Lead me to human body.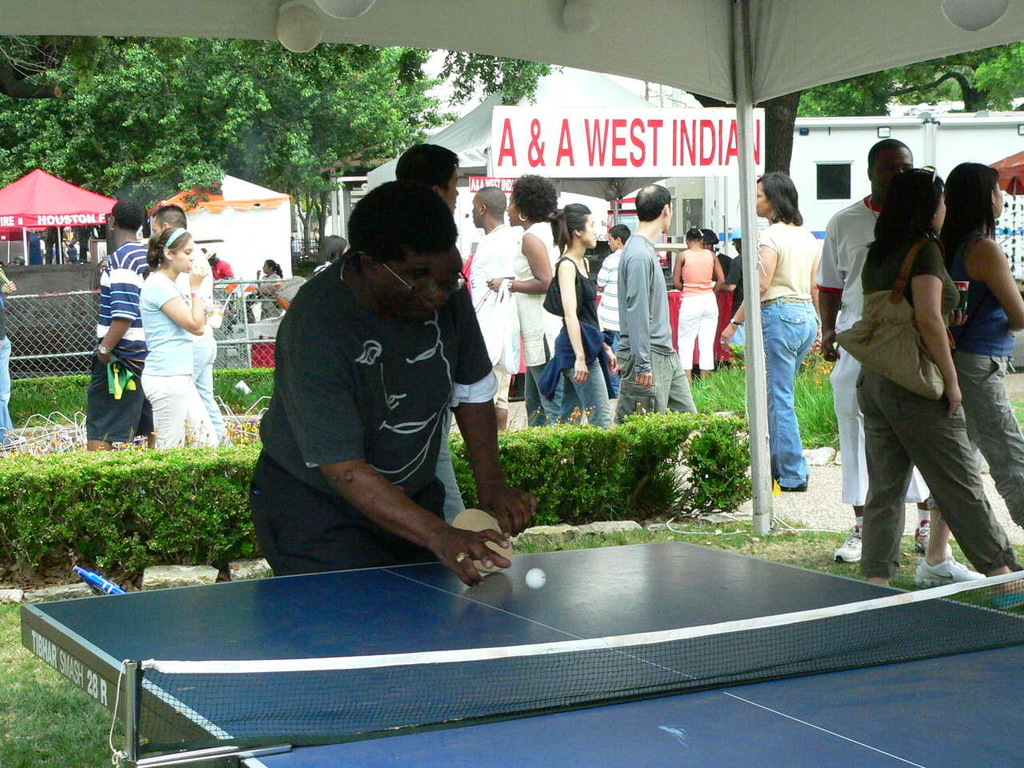
Lead to [left=138, top=262, right=216, bottom=452].
